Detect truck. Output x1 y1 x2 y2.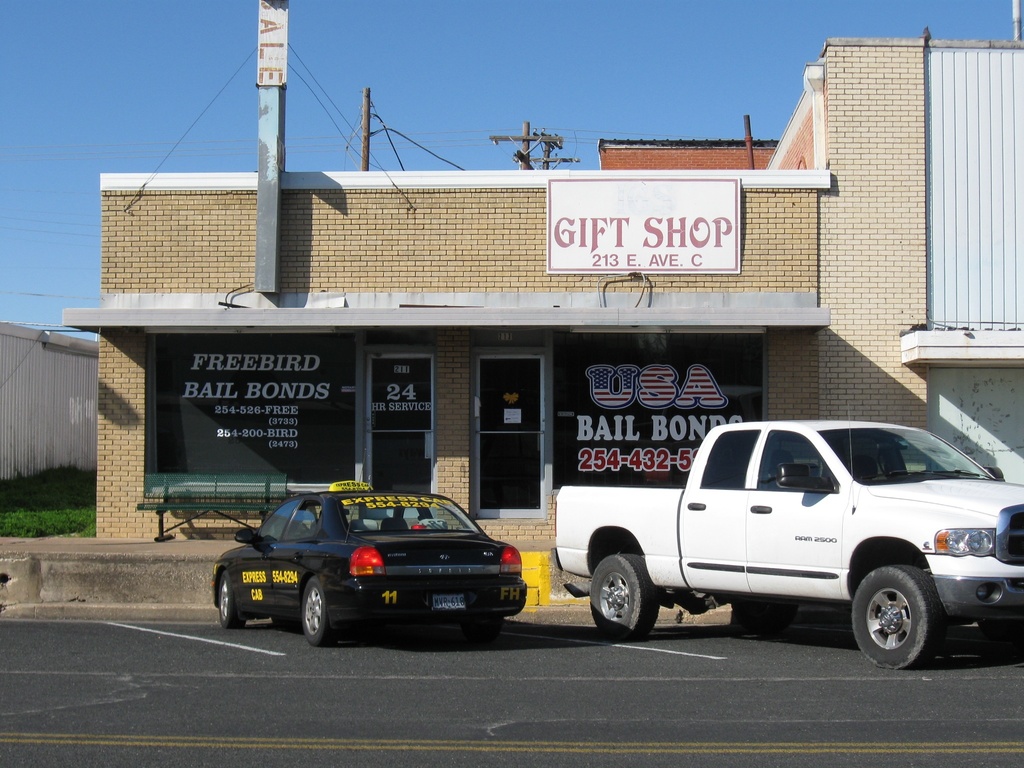
511 419 1023 665.
